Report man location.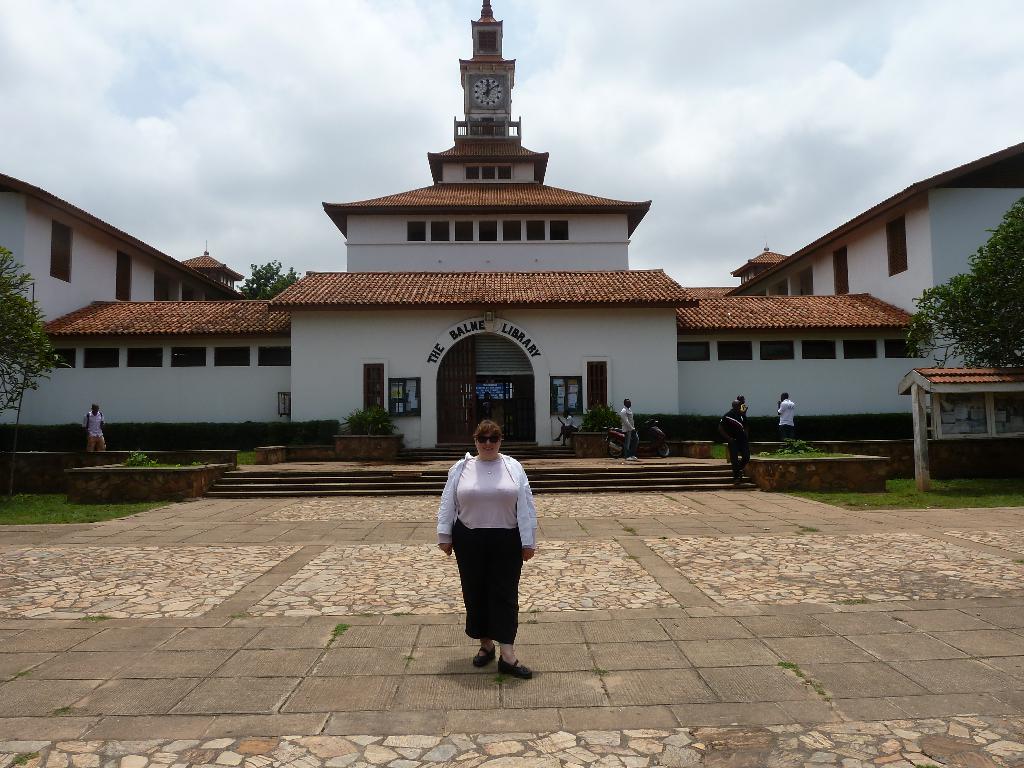
Report: left=775, top=387, right=796, bottom=438.
